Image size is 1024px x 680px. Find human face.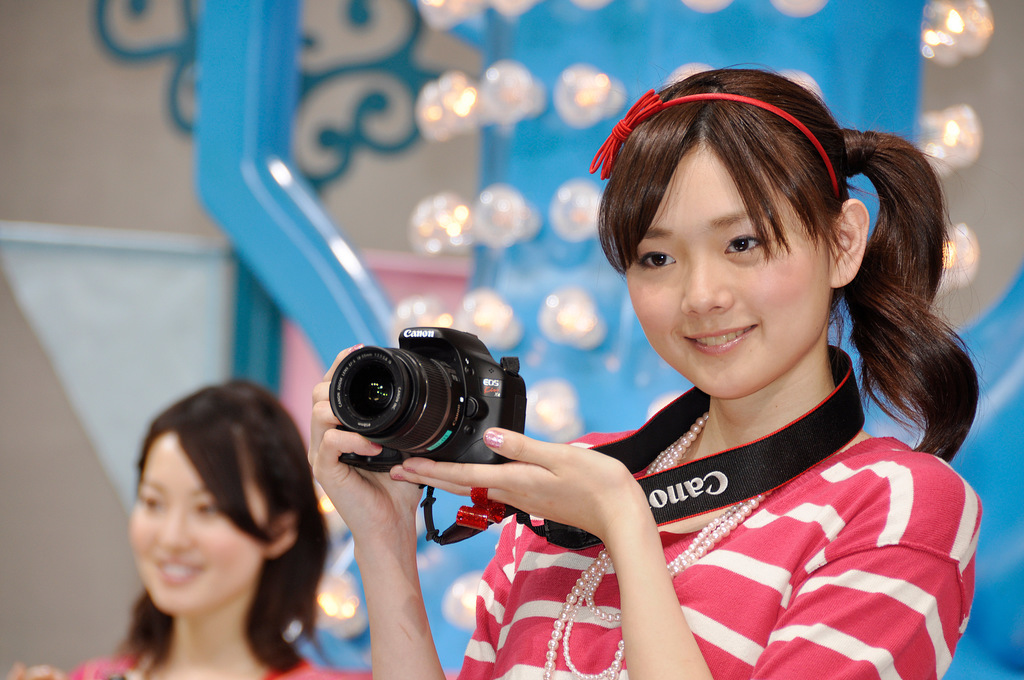
rect(125, 429, 266, 619).
